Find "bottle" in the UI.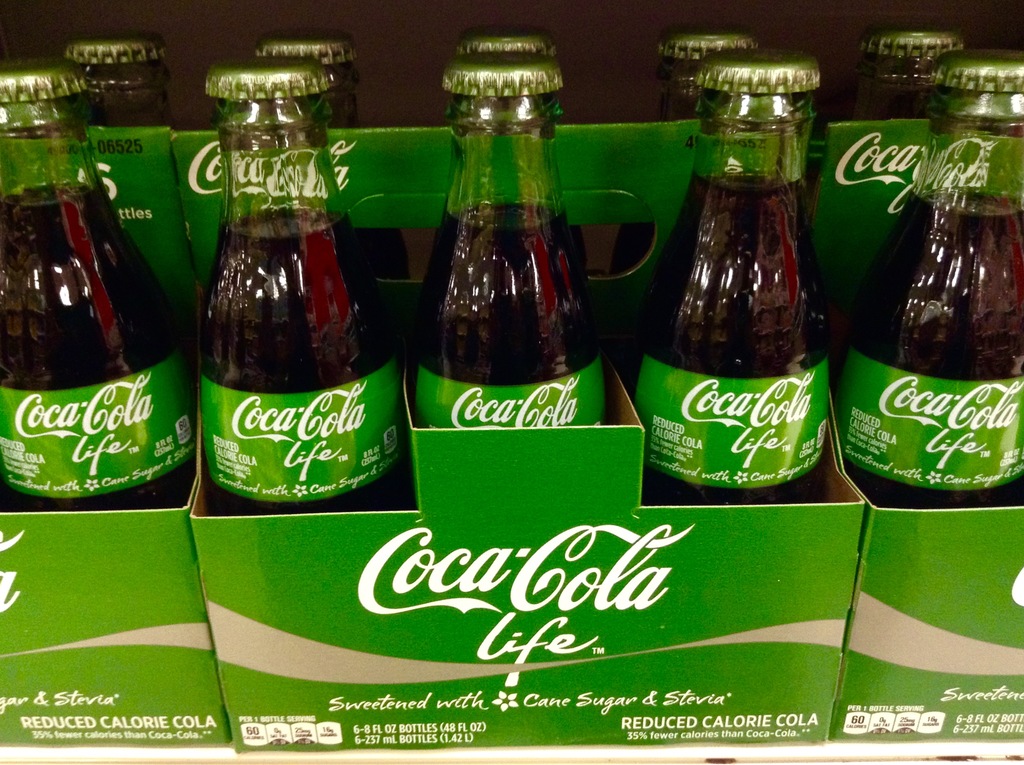
UI element at locate(254, 28, 363, 128).
